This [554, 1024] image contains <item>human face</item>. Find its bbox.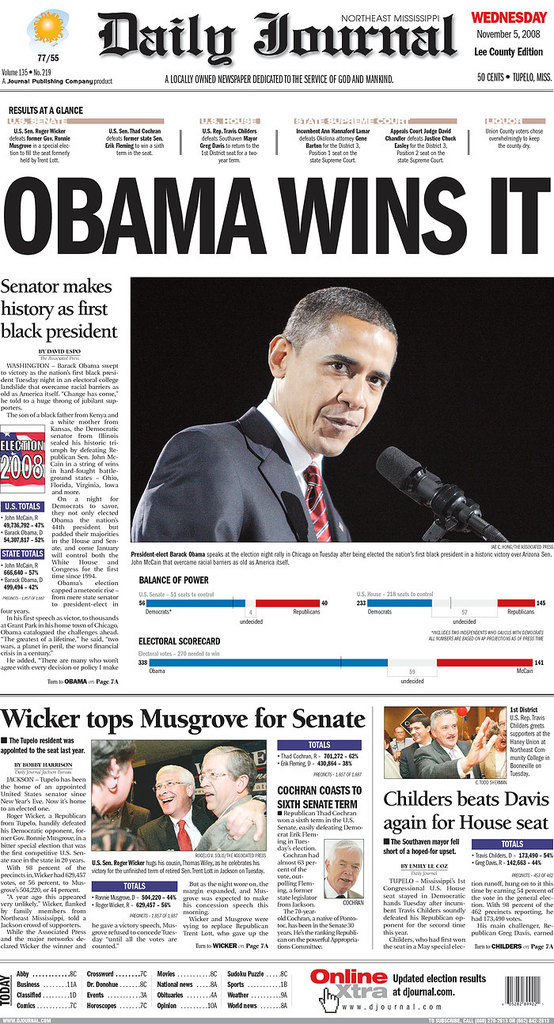
<region>435, 714, 458, 746</region>.
